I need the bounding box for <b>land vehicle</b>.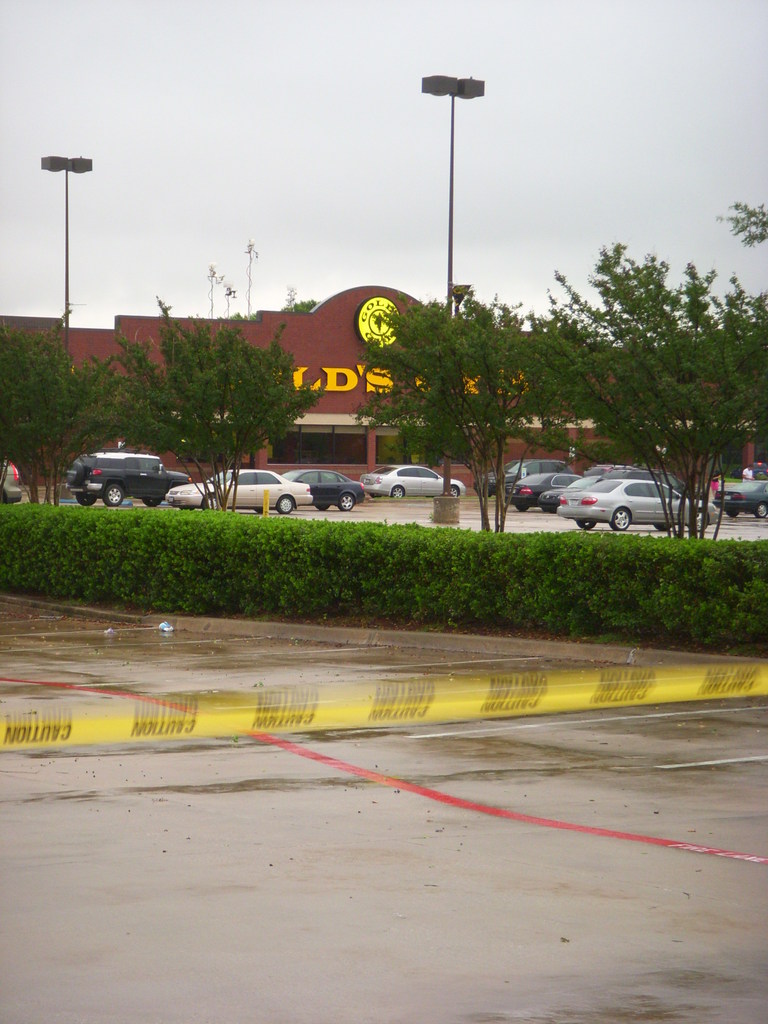
Here it is: box(600, 468, 686, 495).
